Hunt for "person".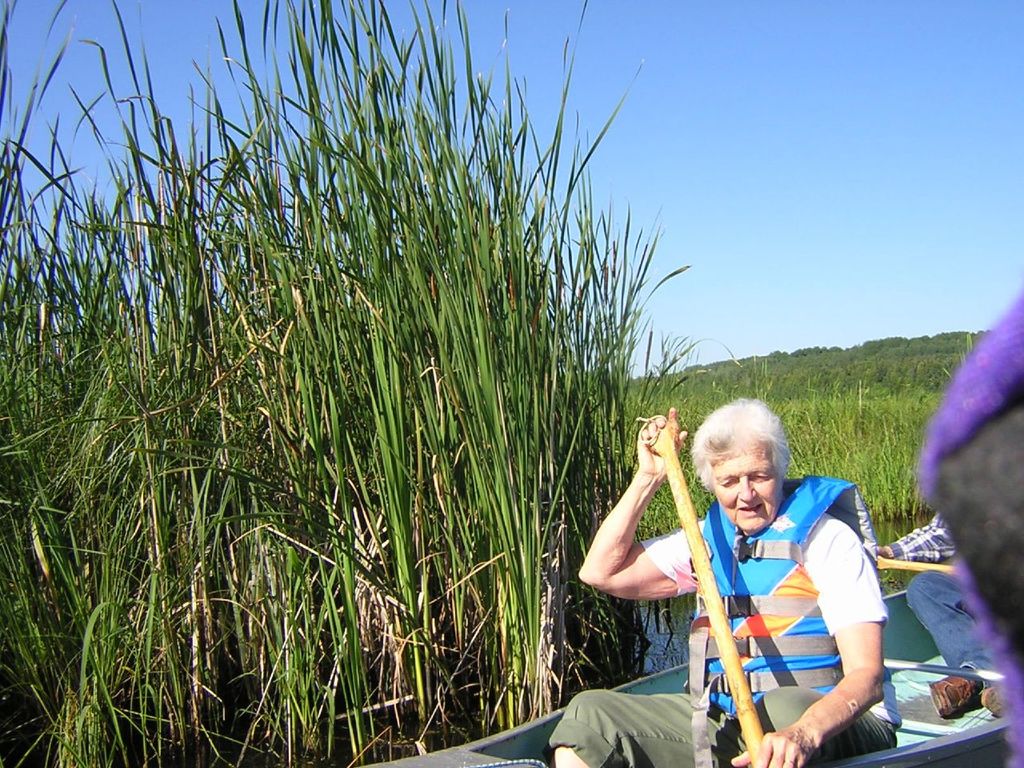
Hunted down at 546 396 898 767.
